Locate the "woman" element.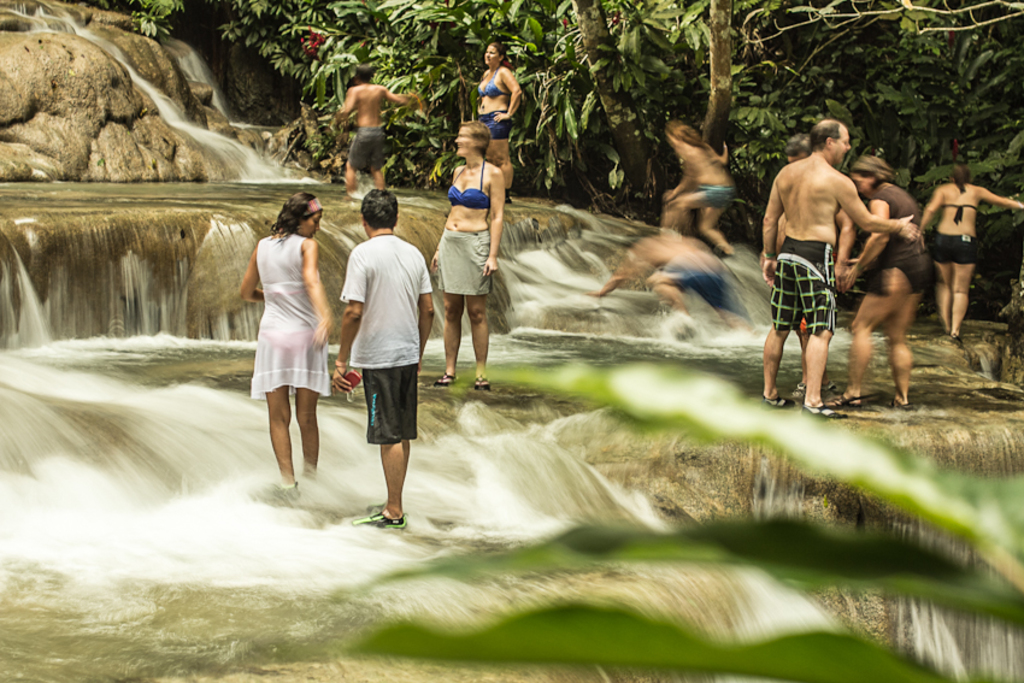
Element bbox: l=478, t=45, r=524, b=184.
